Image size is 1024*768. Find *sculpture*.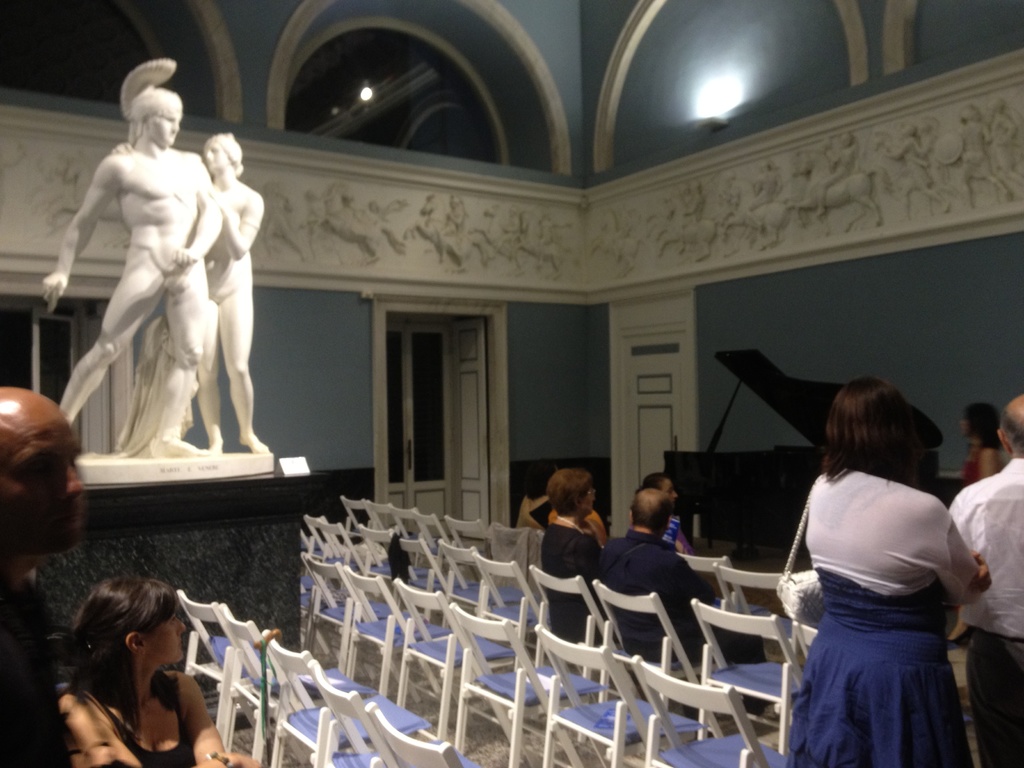
crop(33, 53, 275, 458).
